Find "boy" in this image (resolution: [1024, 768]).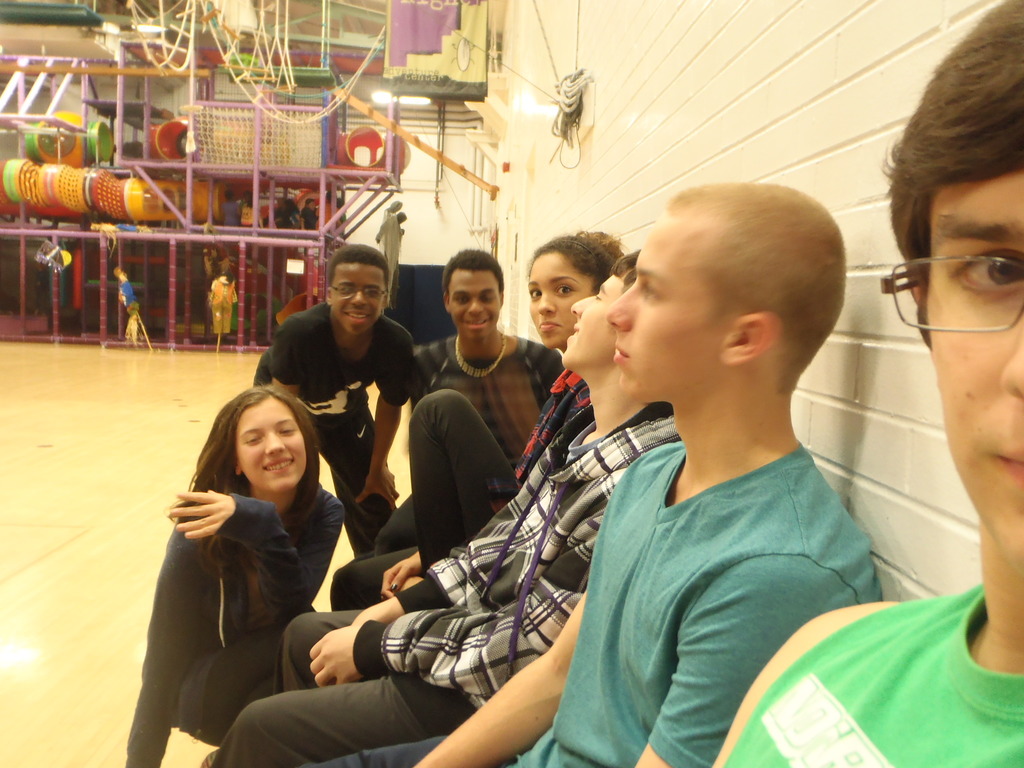
crop(414, 253, 564, 461).
